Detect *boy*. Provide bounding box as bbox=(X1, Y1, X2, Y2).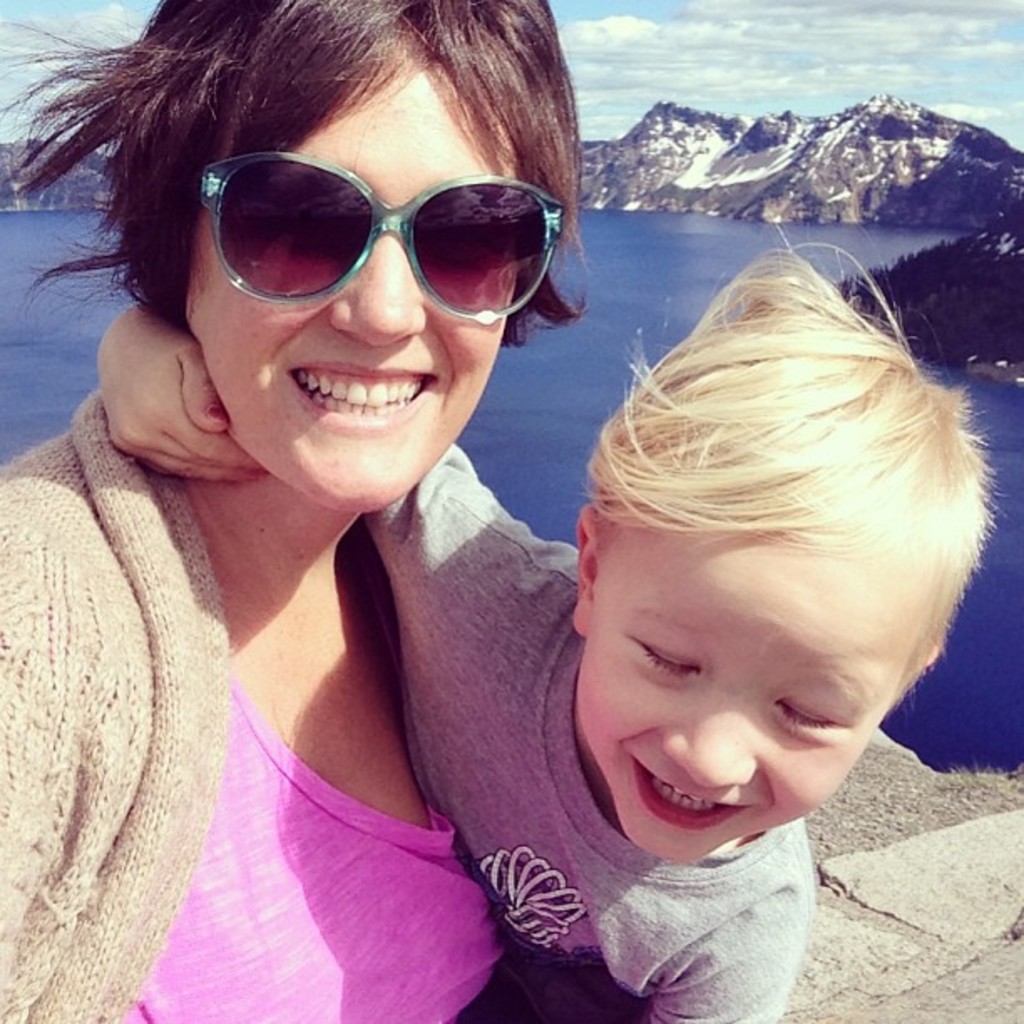
bbox=(95, 259, 999, 1022).
